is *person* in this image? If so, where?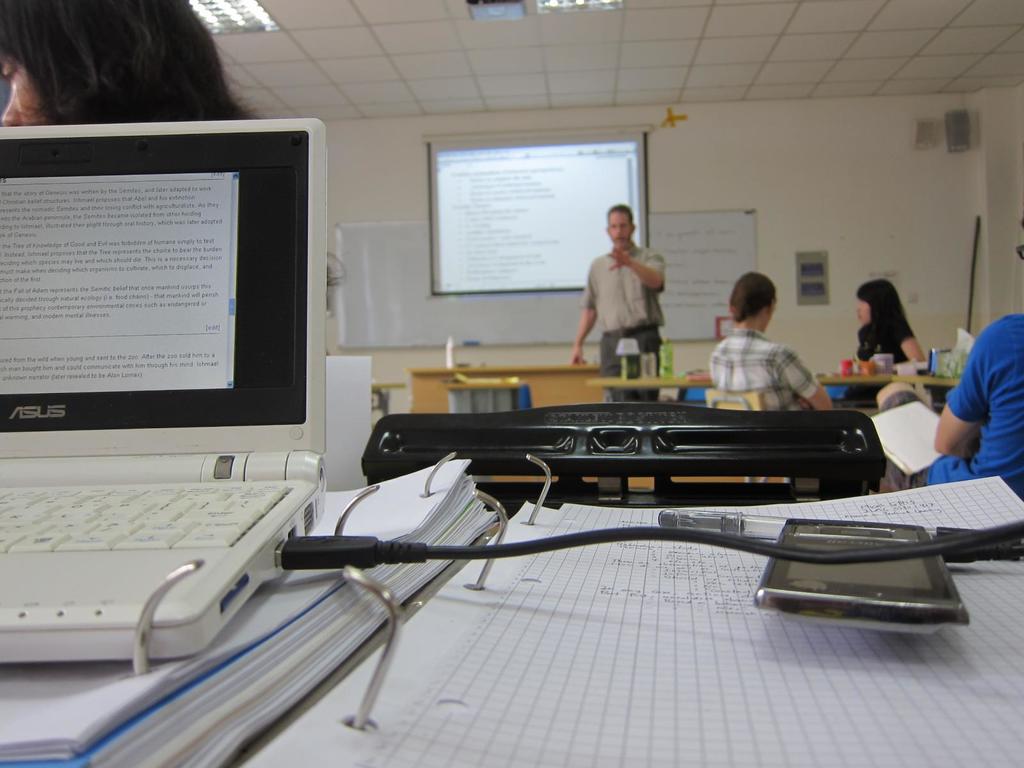
Yes, at x1=708 y1=271 x2=835 y2=412.
